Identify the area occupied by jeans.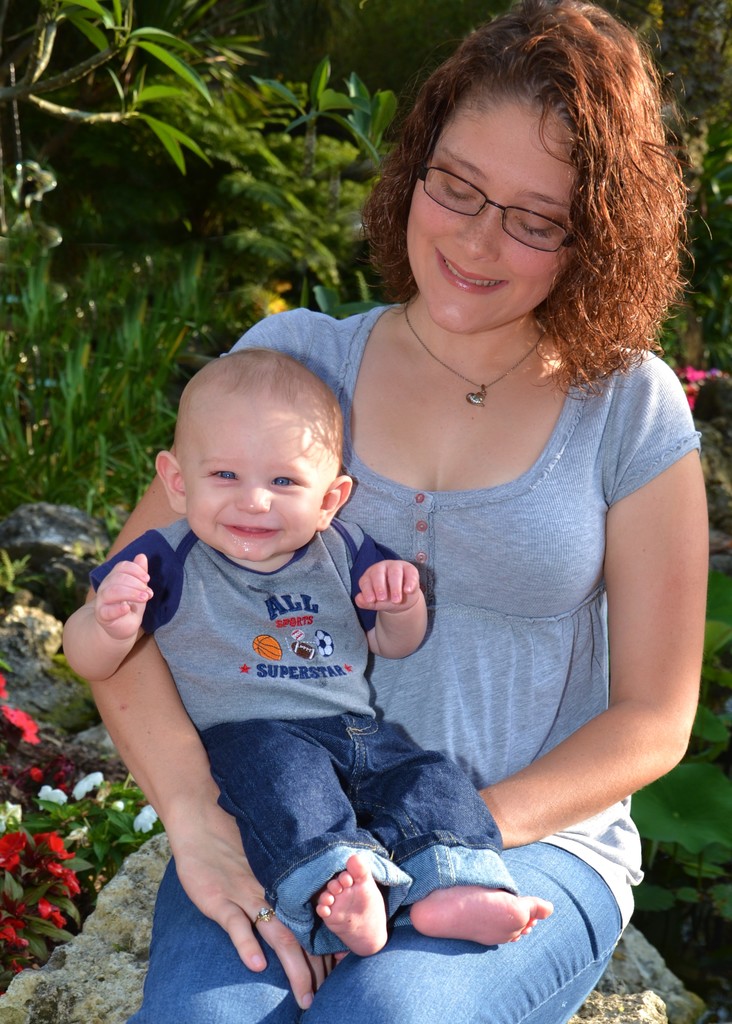
Area: box=[196, 705, 519, 957].
